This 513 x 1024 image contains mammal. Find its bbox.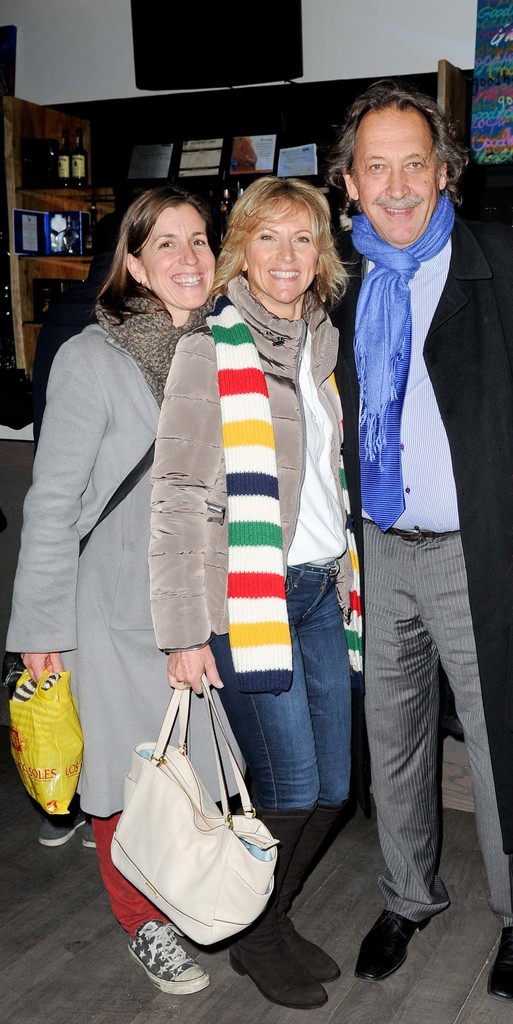
bbox=[328, 29, 496, 969].
